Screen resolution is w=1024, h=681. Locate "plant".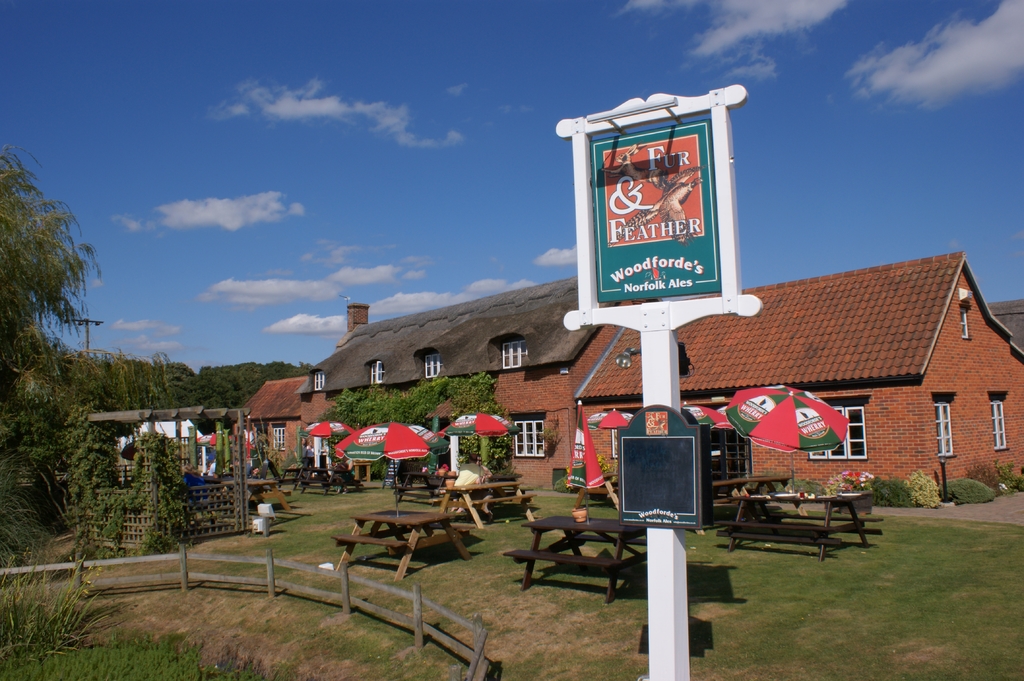
x1=964, y1=456, x2=1001, y2=493.
